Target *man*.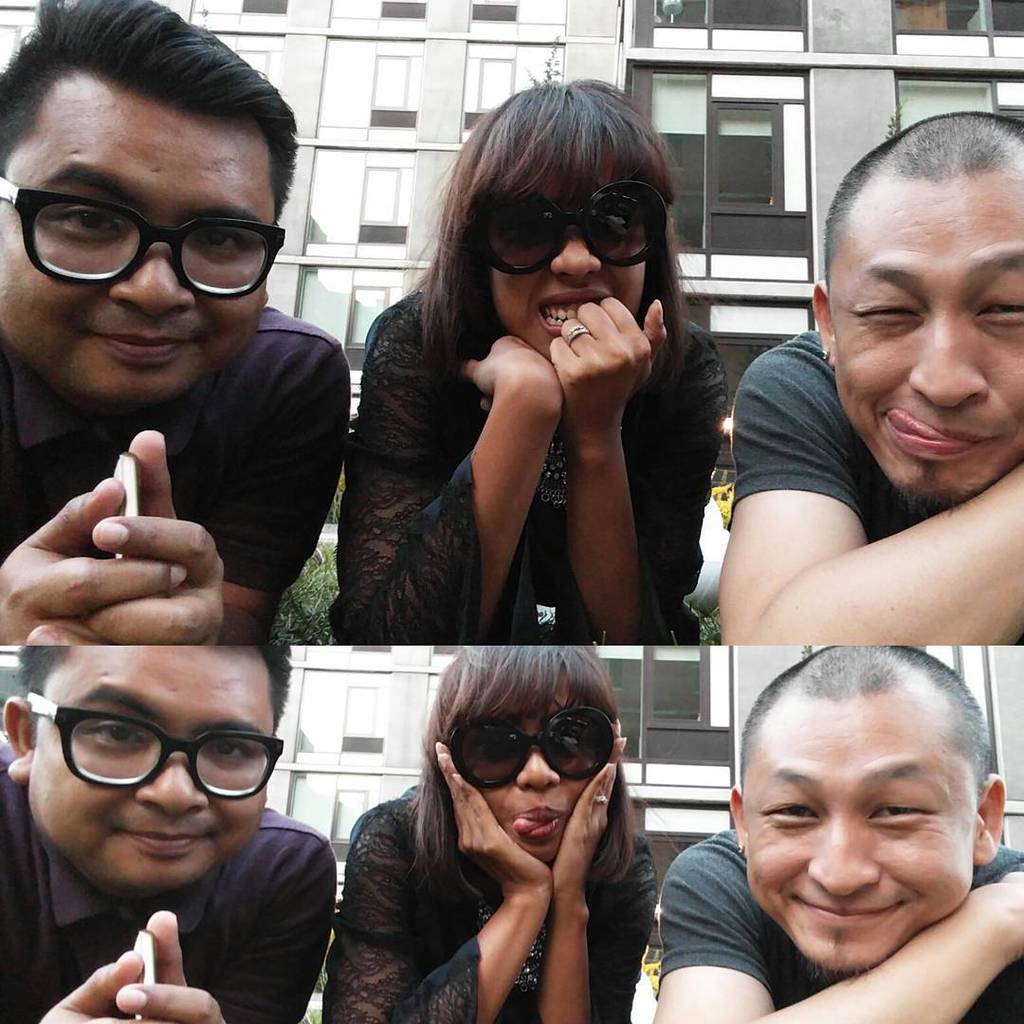
Target region: [left=0, top=554, right=388, bottom=1017].
